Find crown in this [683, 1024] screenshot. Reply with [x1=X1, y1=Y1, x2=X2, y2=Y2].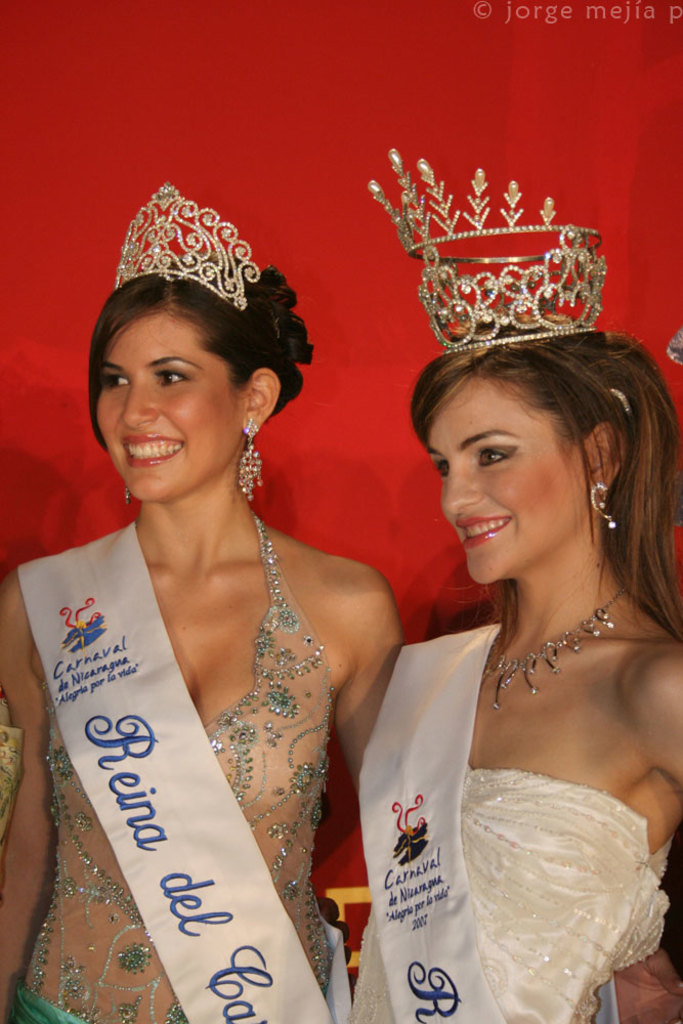
[x1=368, y1=147, x2=605, y2=355].
